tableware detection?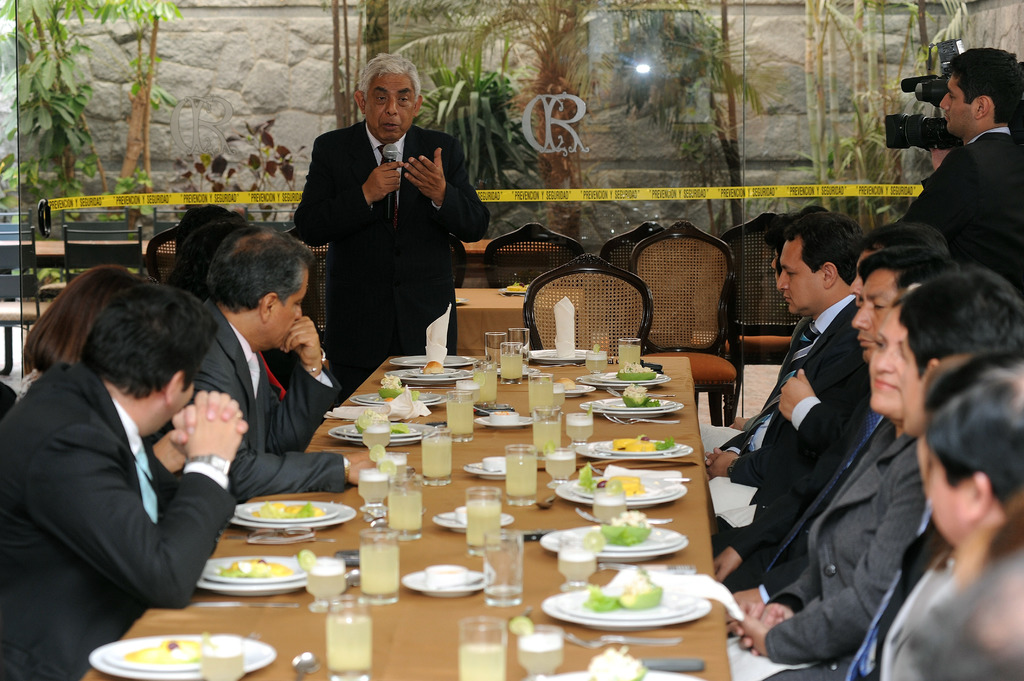
[left=614, top=415, right=680, bottom=426]
